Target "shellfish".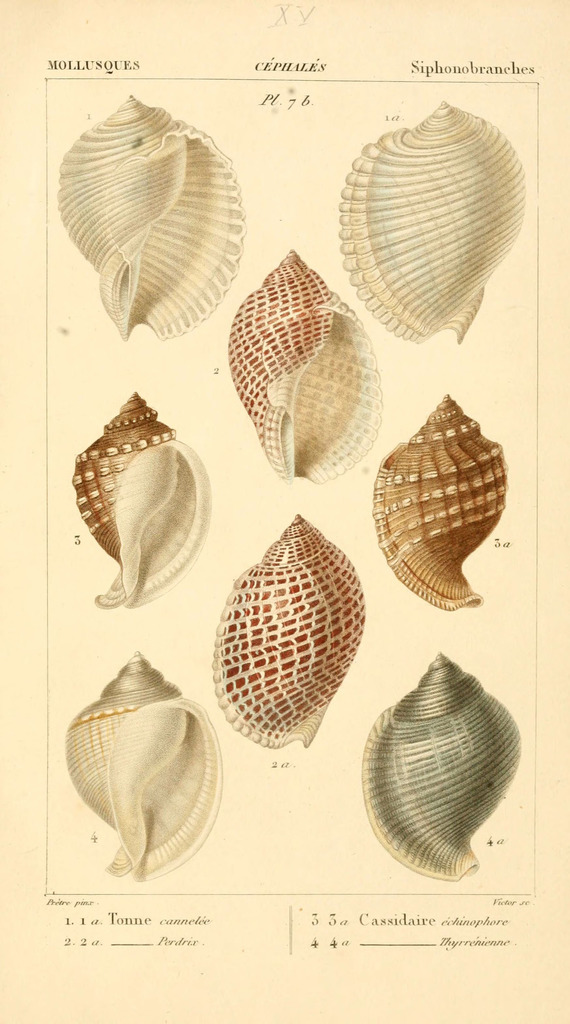
Target region: 216 523 367 754.
